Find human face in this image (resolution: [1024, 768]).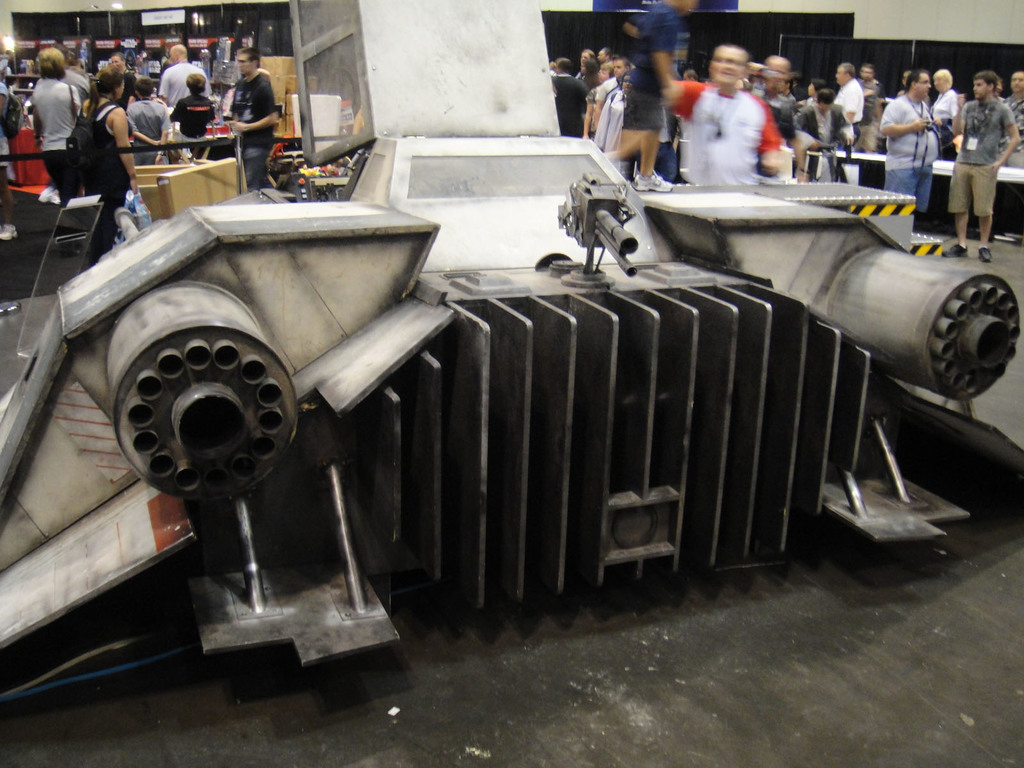
(237,49,253,76).
